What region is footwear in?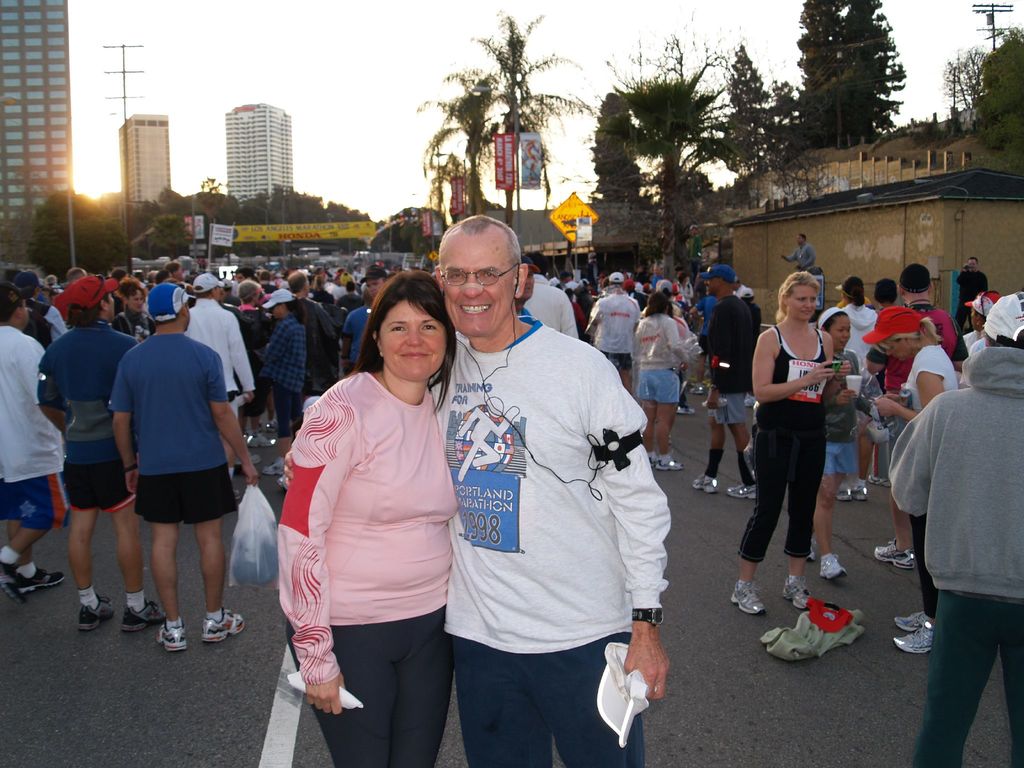
(x1=895, y1=614, x2=926, y2=633).
